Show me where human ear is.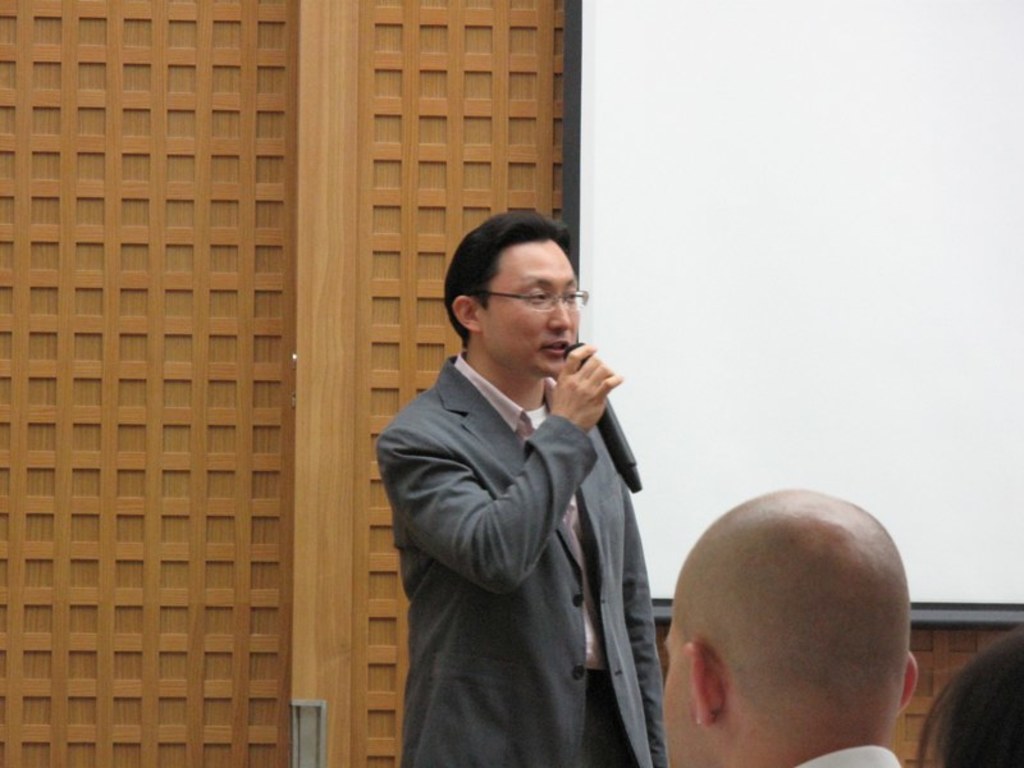
human ear is at 452/296/484/334.
